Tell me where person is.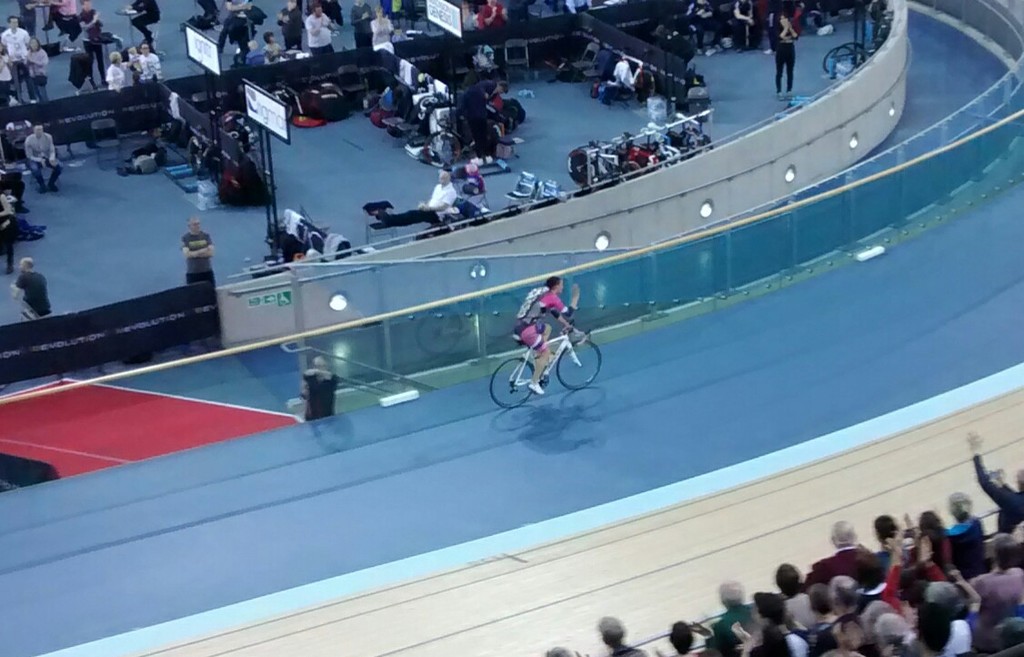
person is at {"left": 0, "top": 162, "right": 27, "bottom": 214}.
